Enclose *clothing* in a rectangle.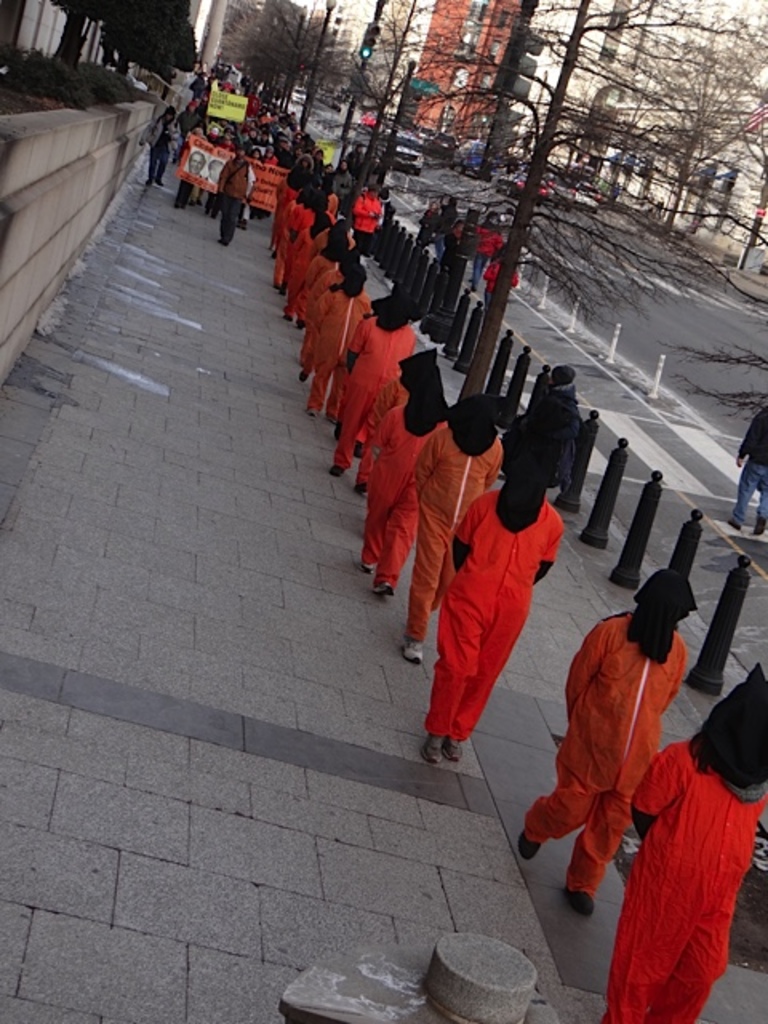
<bbox>298, 240, 342, 318</bbox>.
